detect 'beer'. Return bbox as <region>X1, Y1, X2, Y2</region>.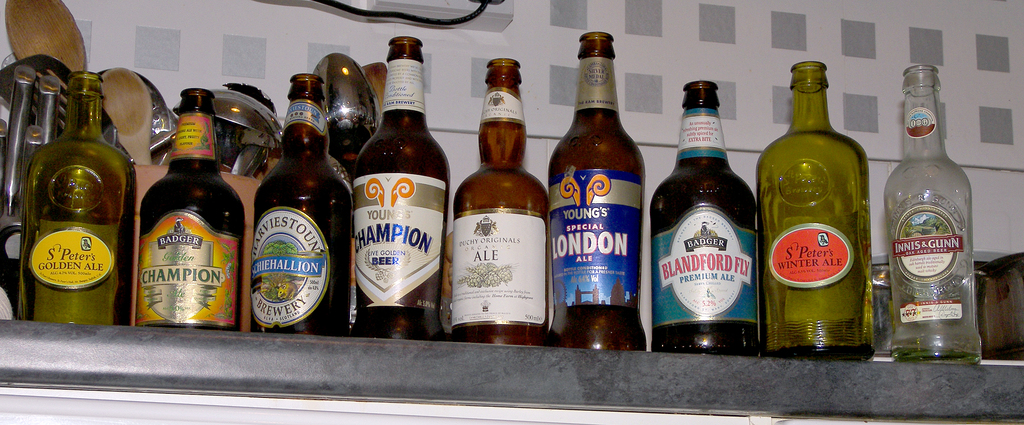
<region>643, 72, 768, 363</region>.
